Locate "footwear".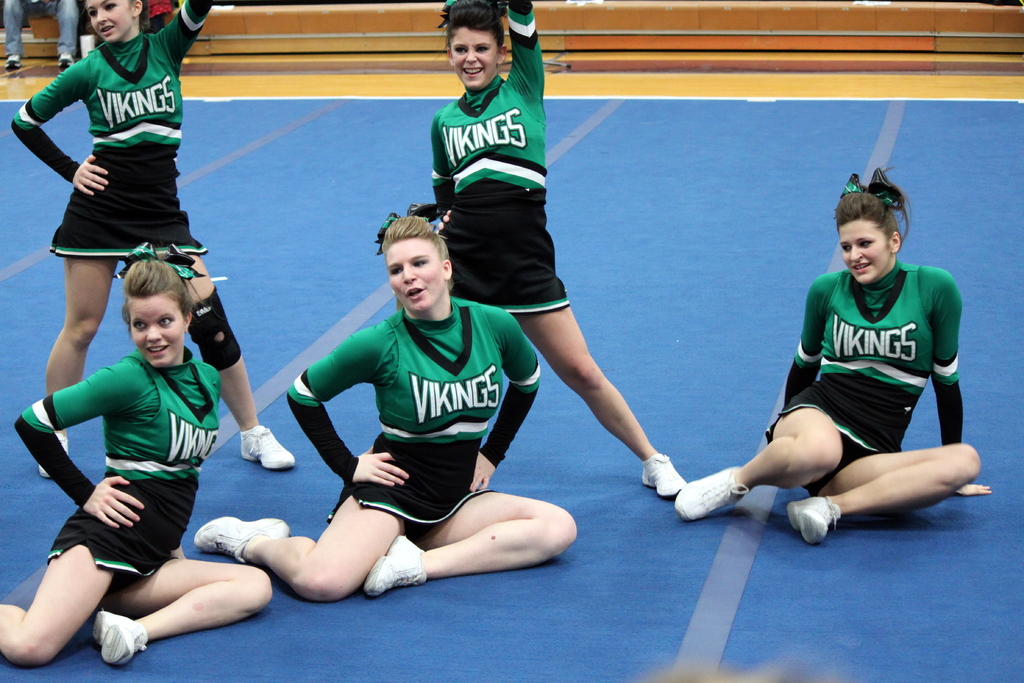
Bounding box: <box>195,515,289,566</box>.
